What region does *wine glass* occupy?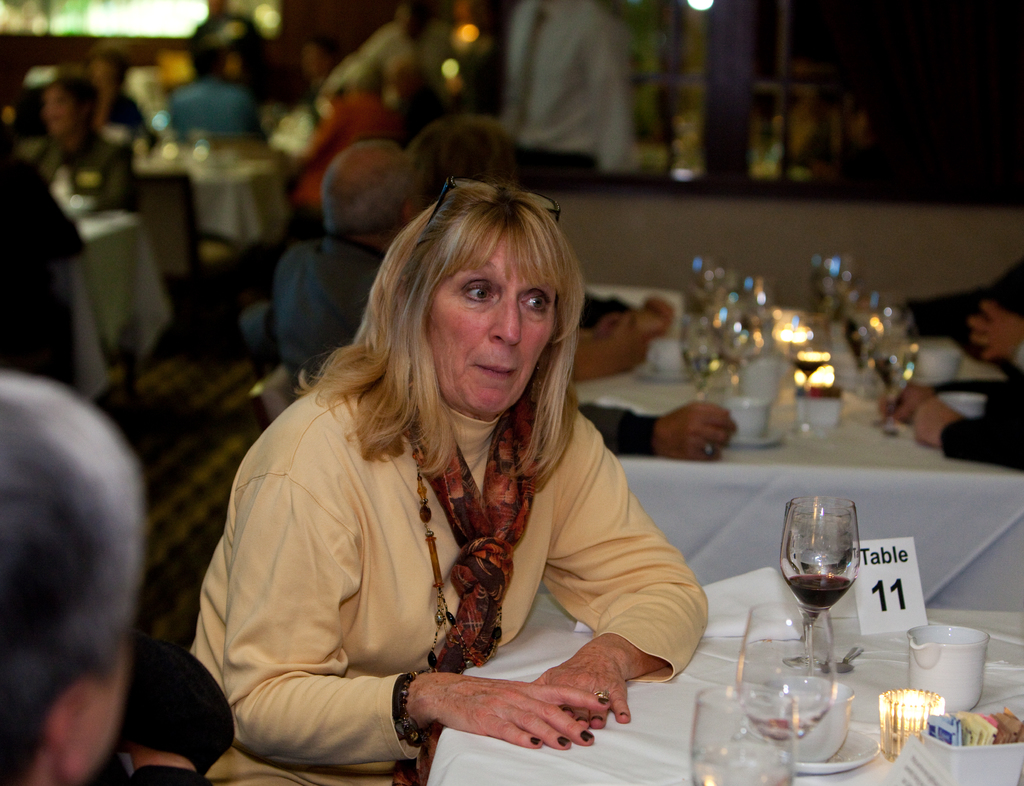
BBox(780, 500, 857, 669).
